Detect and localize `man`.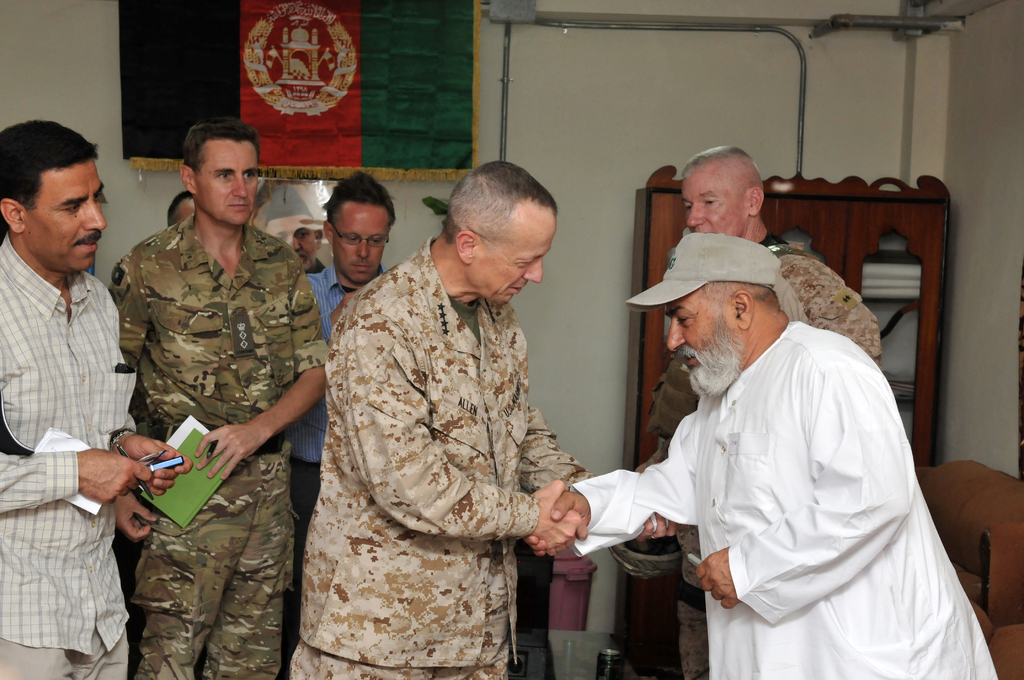
Localized at rect(0, 130, 163, 652).
